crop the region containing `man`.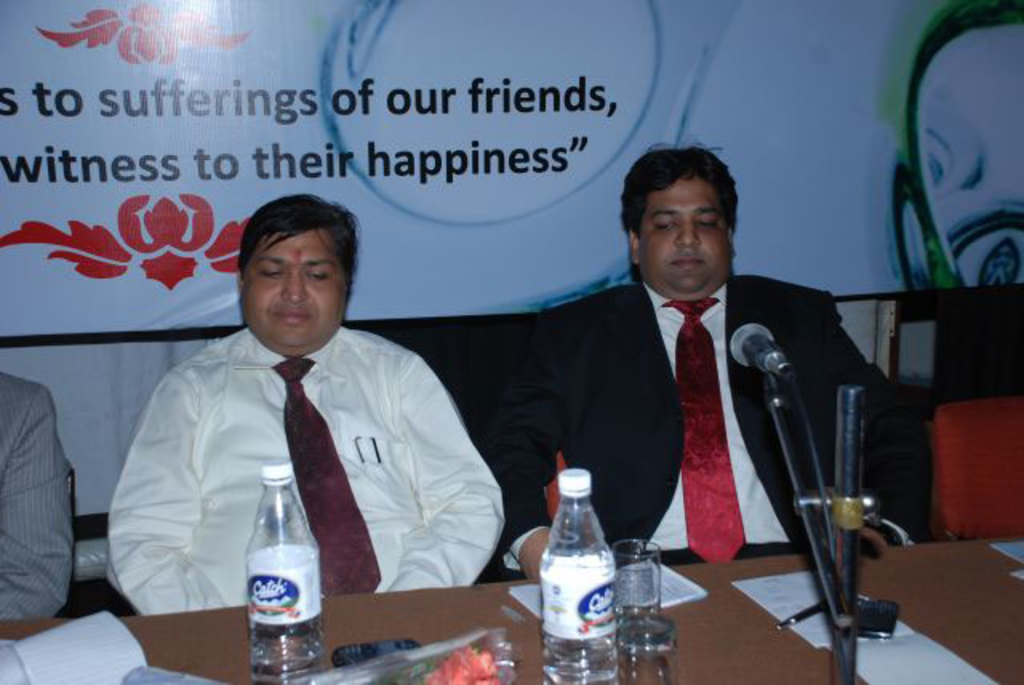
Crop region: <bbox>120, 187, 498, 655</bbox>.
